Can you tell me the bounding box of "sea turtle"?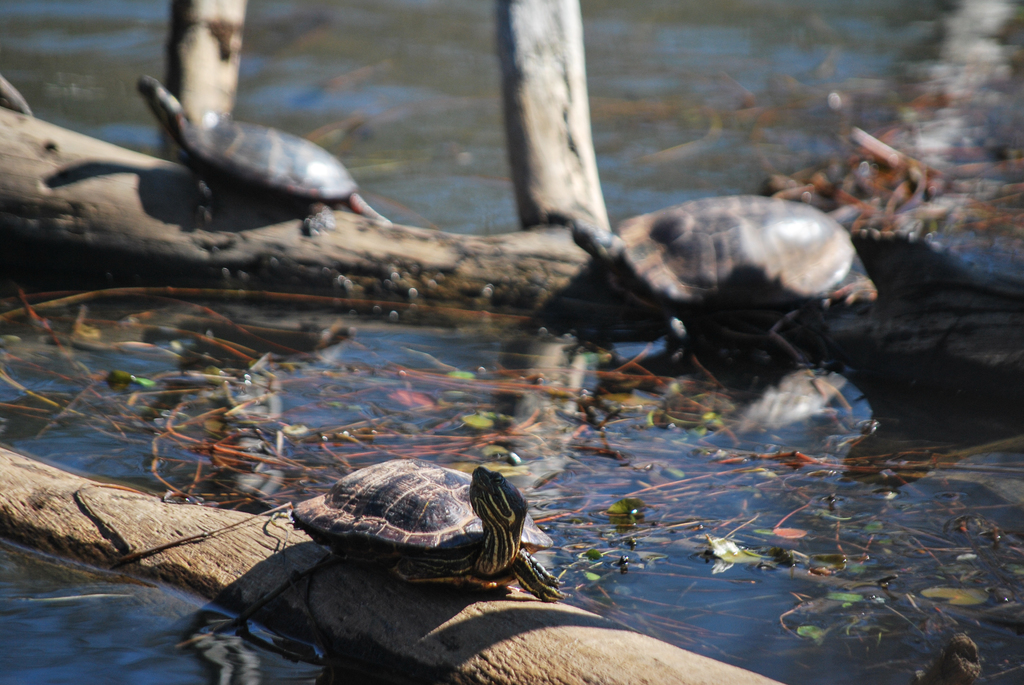
x1=566, y1=193, x2=897, y2=342.
